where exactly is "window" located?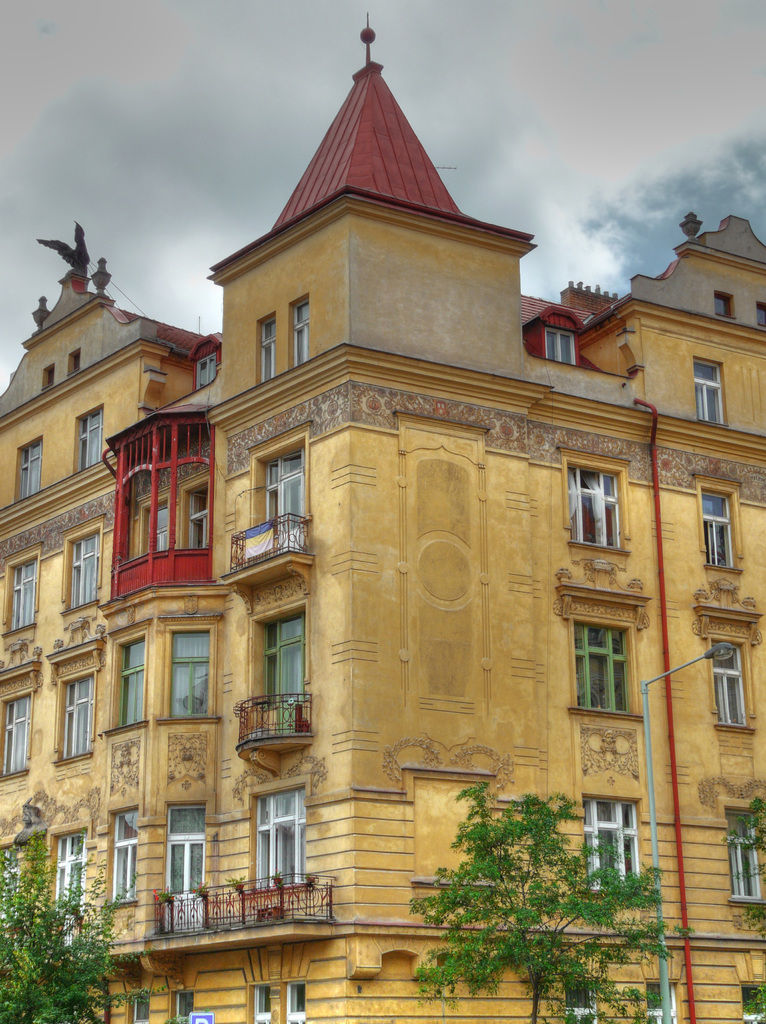
Its bounding box is crop(260, 316, 274, 380).
